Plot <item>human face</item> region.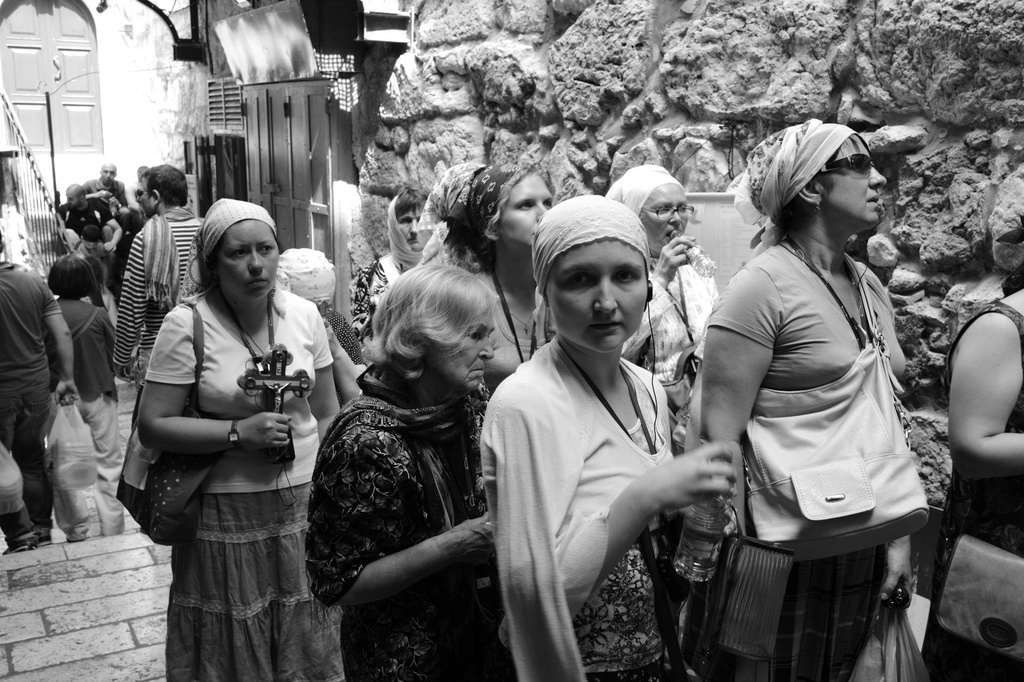
Plotted at x1=438 y1=309 x2=495 y2=391.
